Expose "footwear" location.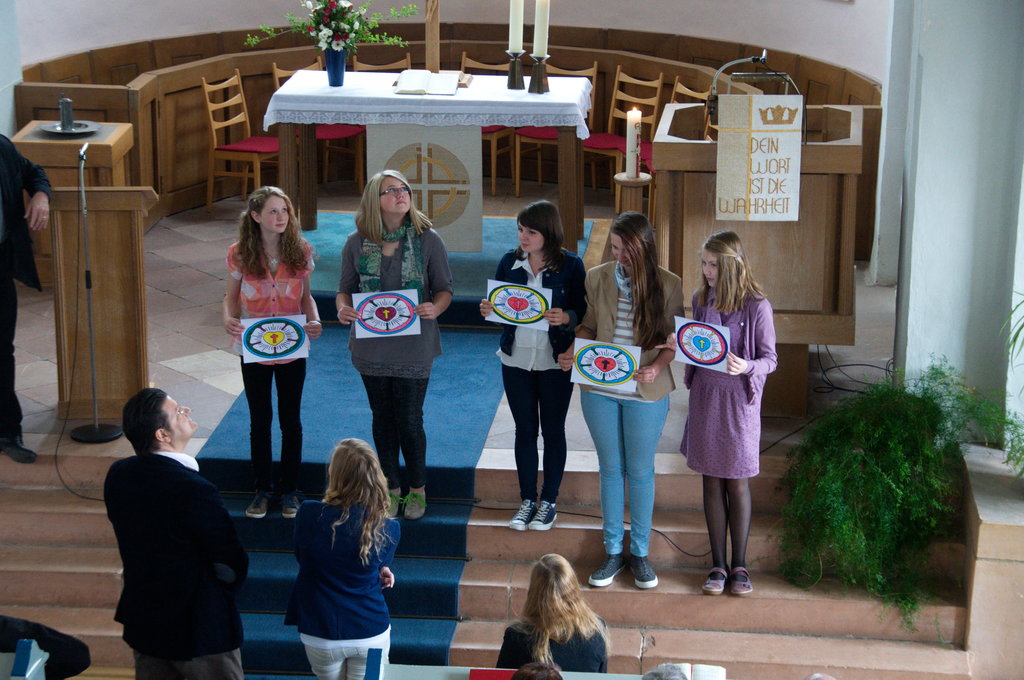
Exposed at region(531, 499, 558, 530).
